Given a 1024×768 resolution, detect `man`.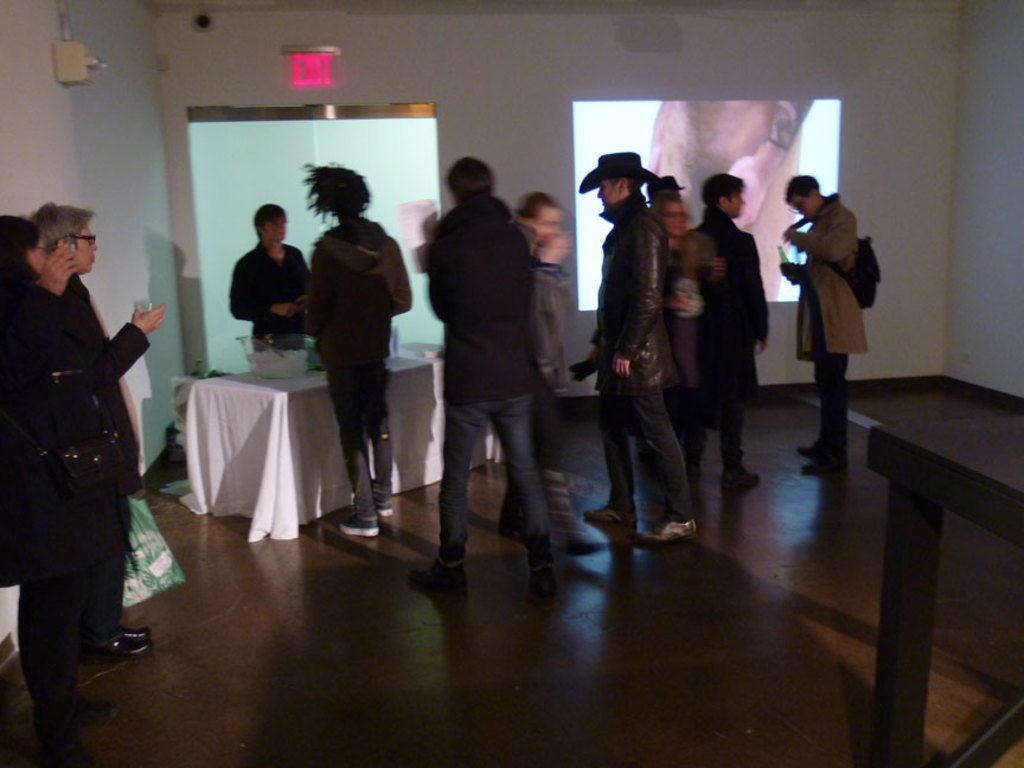
x1=768, y1=168, x2=877, y2=472.
